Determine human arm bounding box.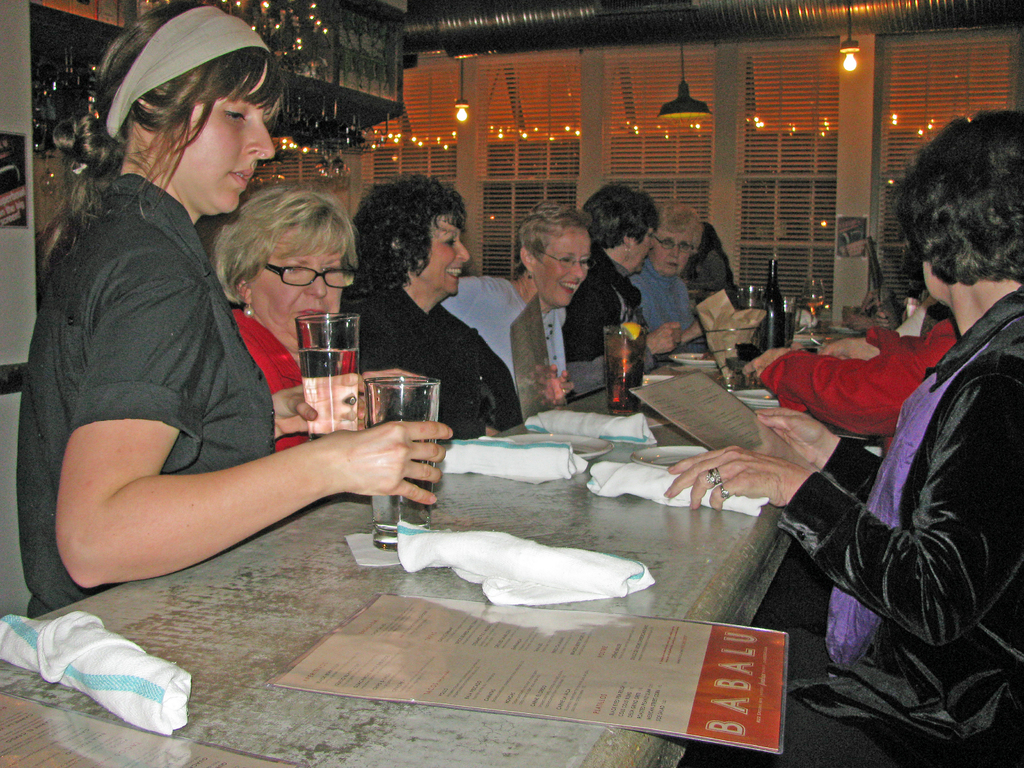
Determined: pyautogui.locateOnScreen(676, 282, 718, 347).
